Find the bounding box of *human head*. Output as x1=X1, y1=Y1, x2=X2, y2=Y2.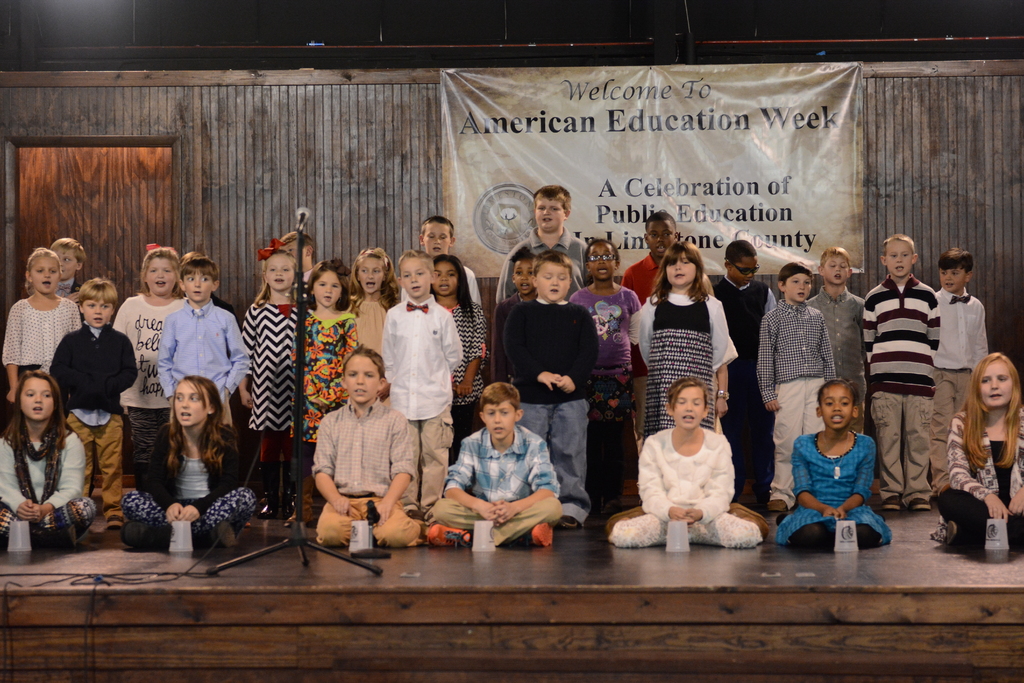
x1=812, y1=378, x2=860, y2=429.
